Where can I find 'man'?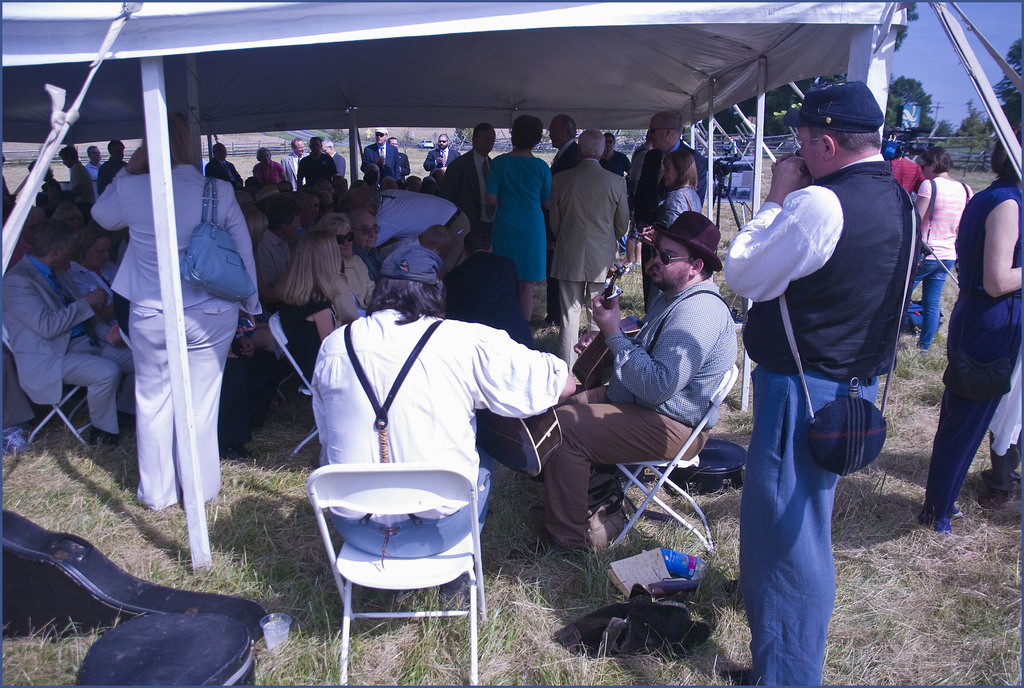
You can find it at box(600, 129, 632, 256).
